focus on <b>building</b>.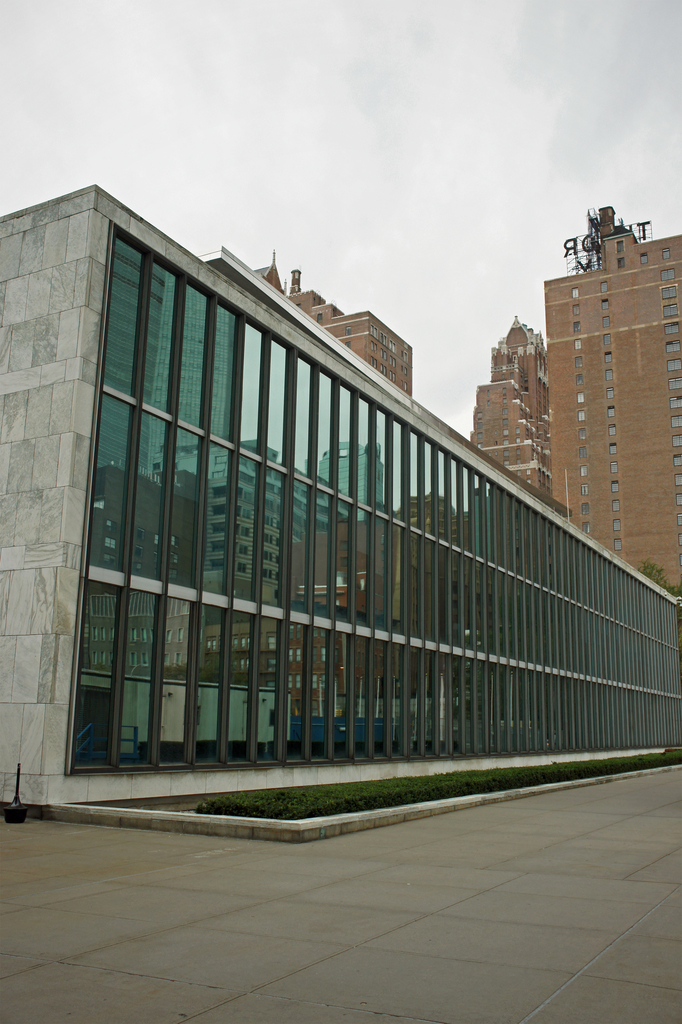
Focused at l=0, t=181, r=681, b=837.
